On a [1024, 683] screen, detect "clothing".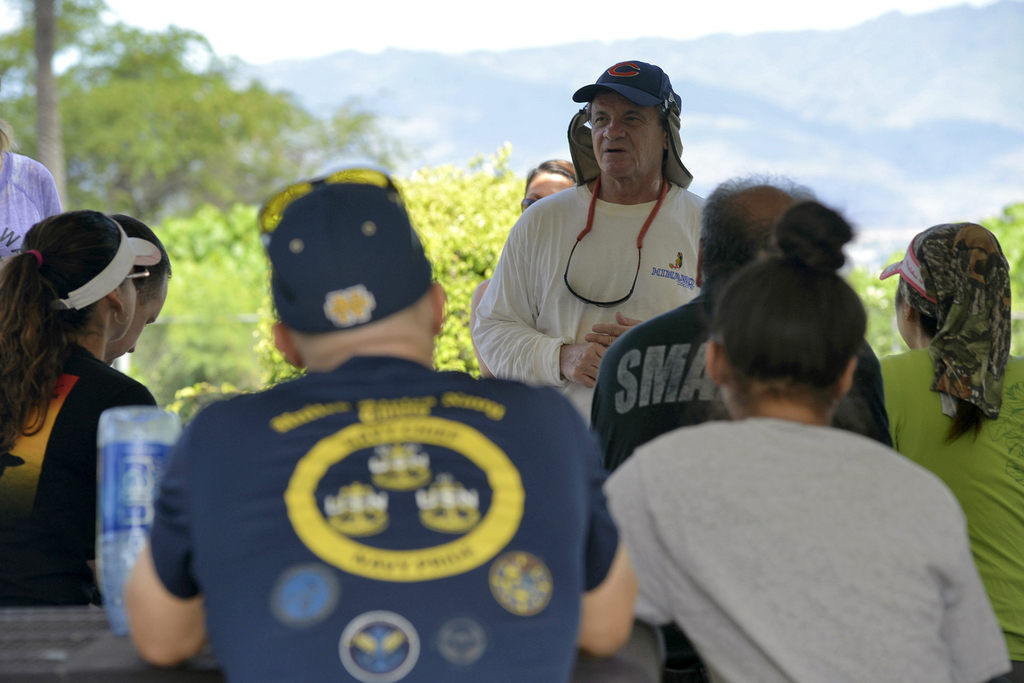
154 334 629 682.
